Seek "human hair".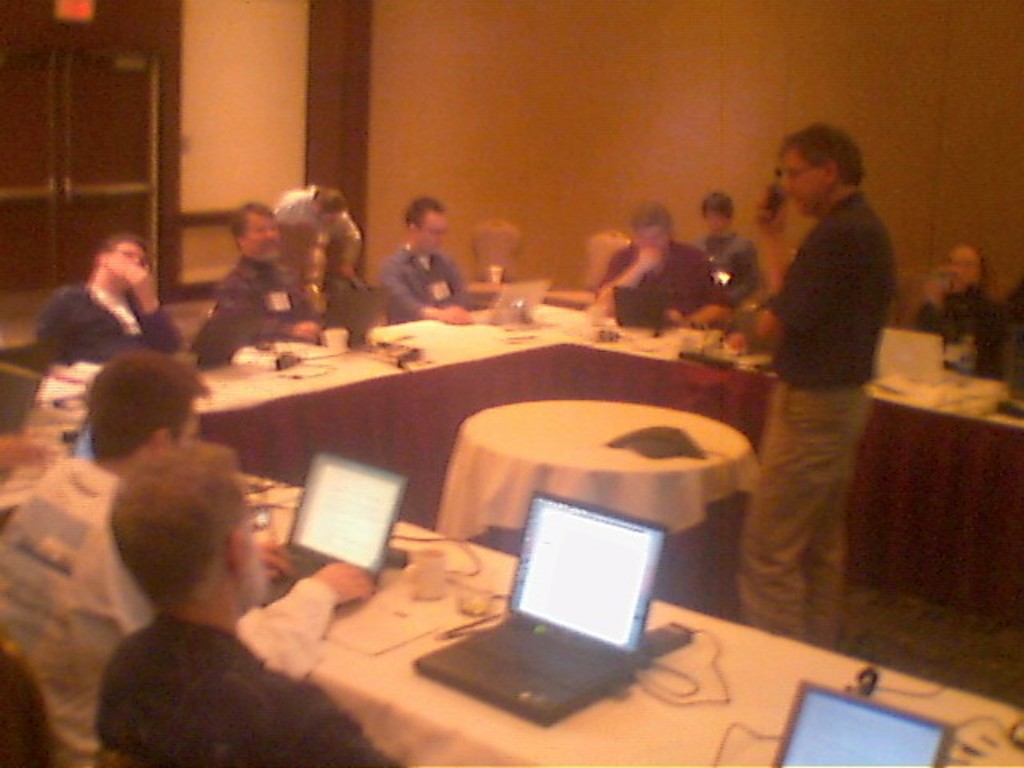
406 195 443 232.
